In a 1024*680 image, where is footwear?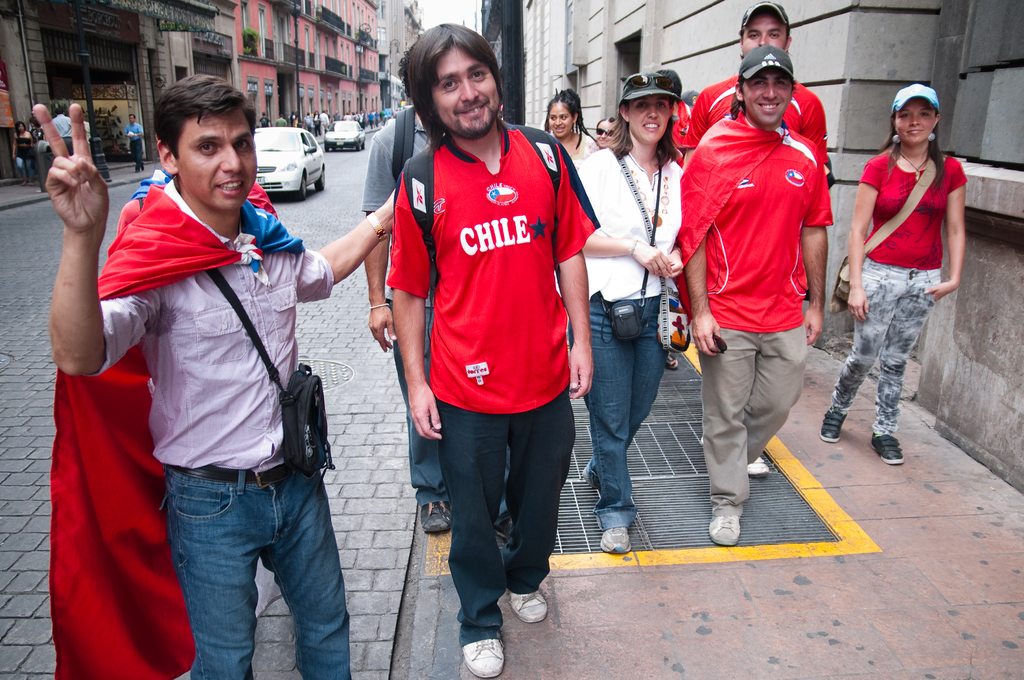
[461,636,504,677].
